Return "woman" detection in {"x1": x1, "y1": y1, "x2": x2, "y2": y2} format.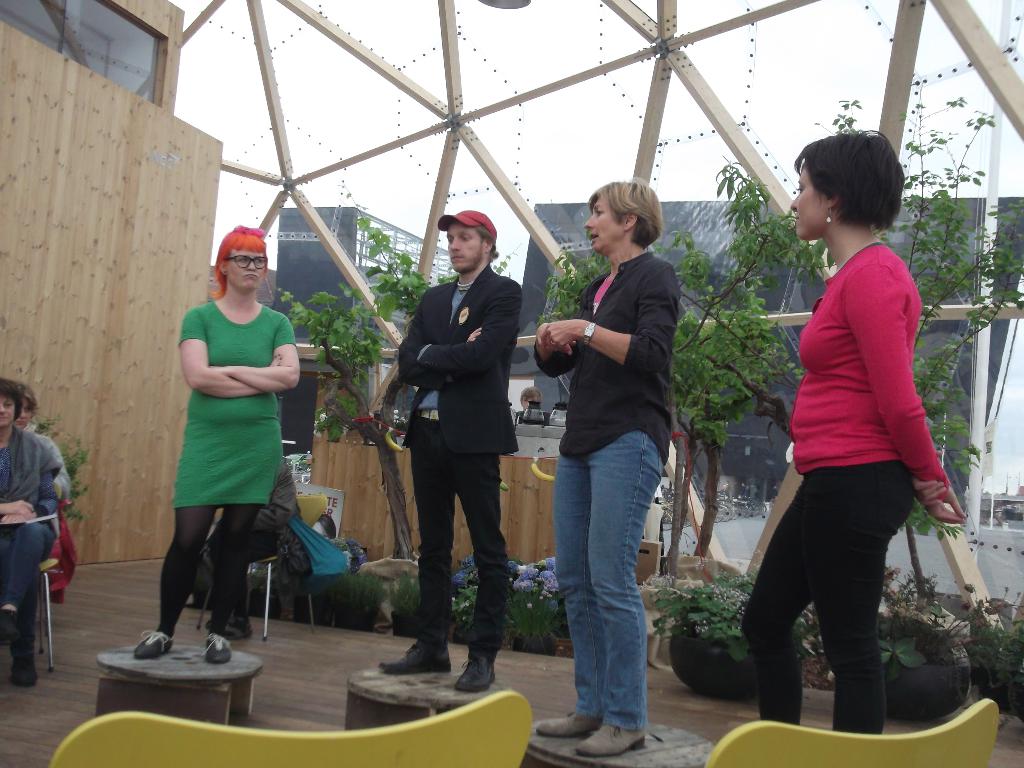
{"x1": 8, "y1": 381, "x2": 68, "y2": 500}.
